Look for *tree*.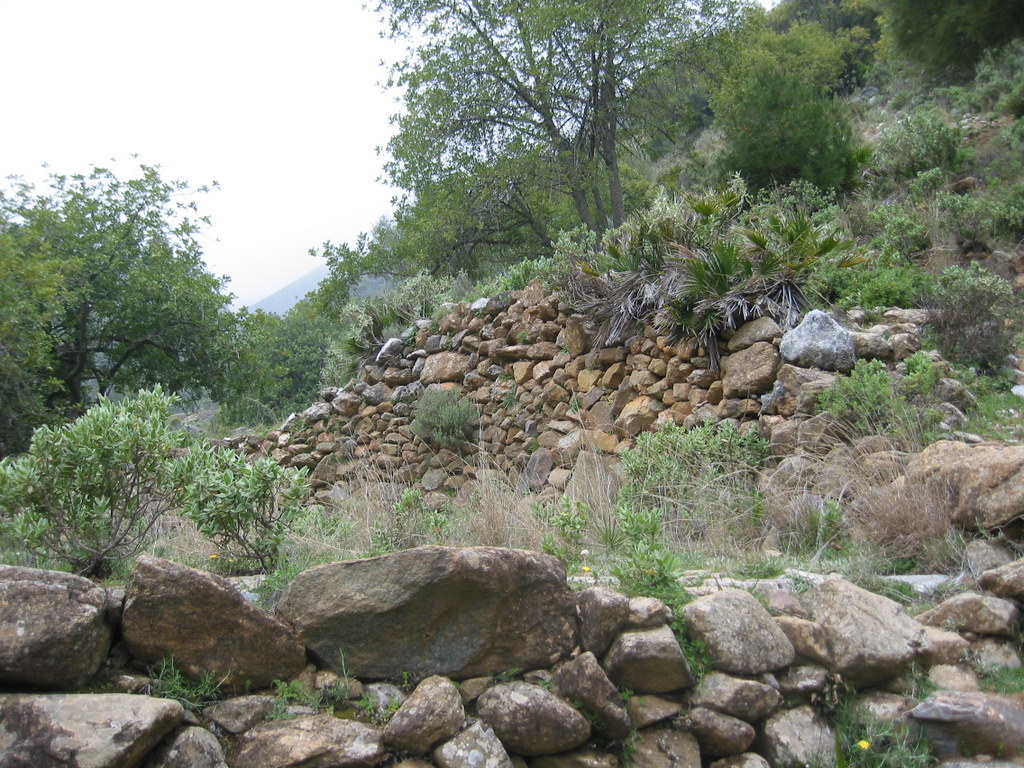
Found: x1=24, y1=165, x2=247, y2=439.
